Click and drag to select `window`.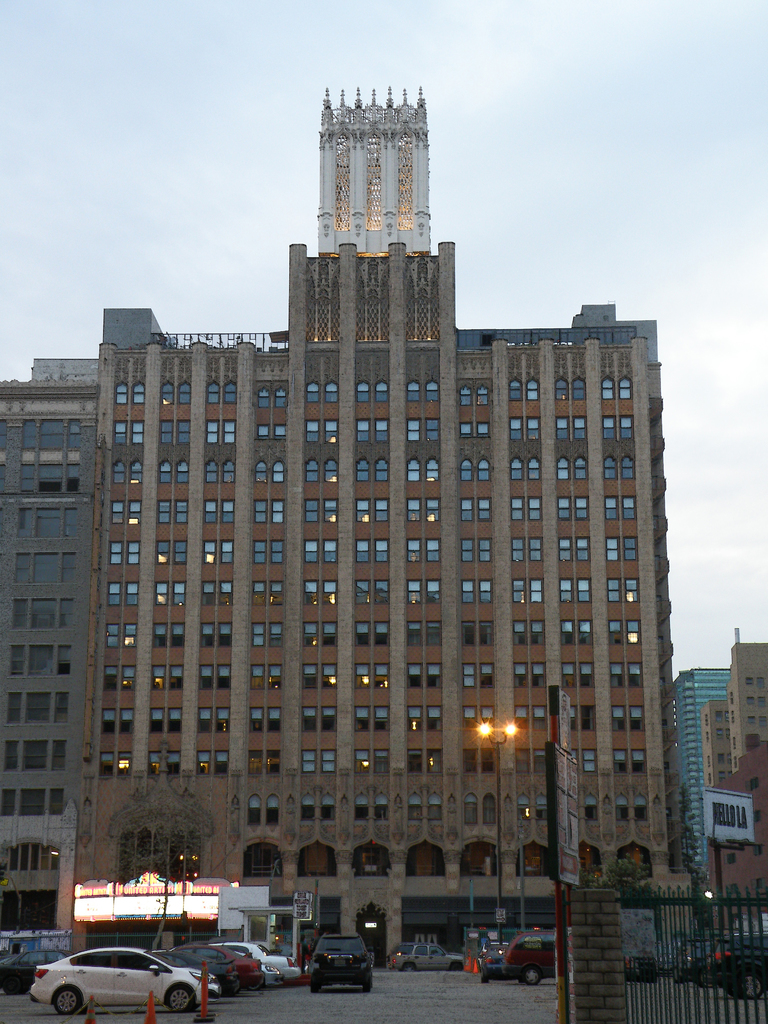
Selection: 563,662,593,692.
